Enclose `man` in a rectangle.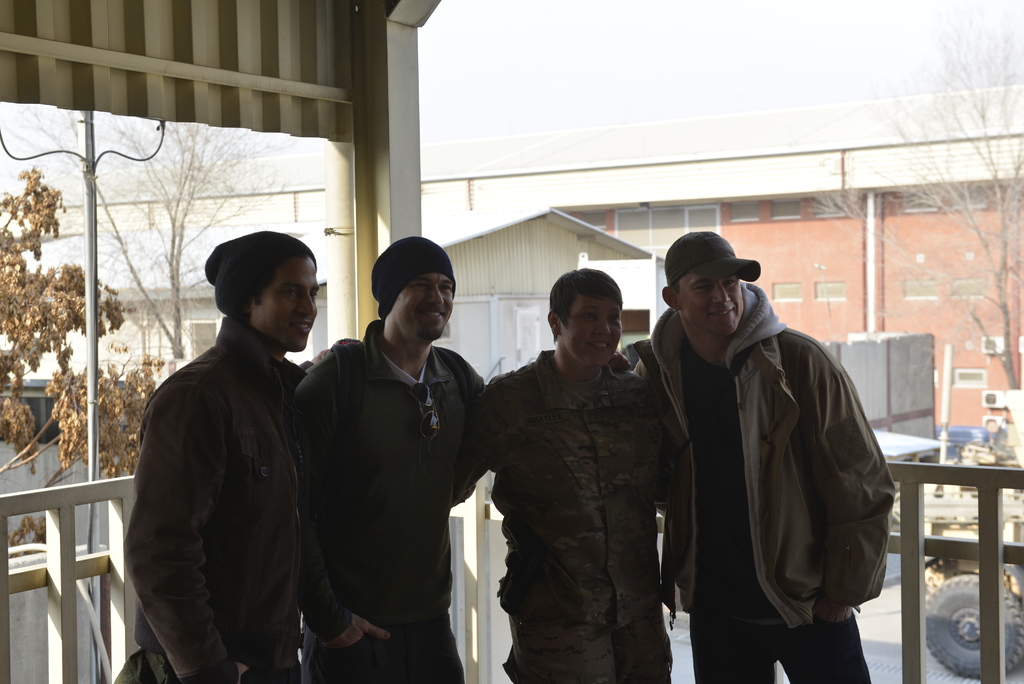
bbox(484, 268, 672, 682).
